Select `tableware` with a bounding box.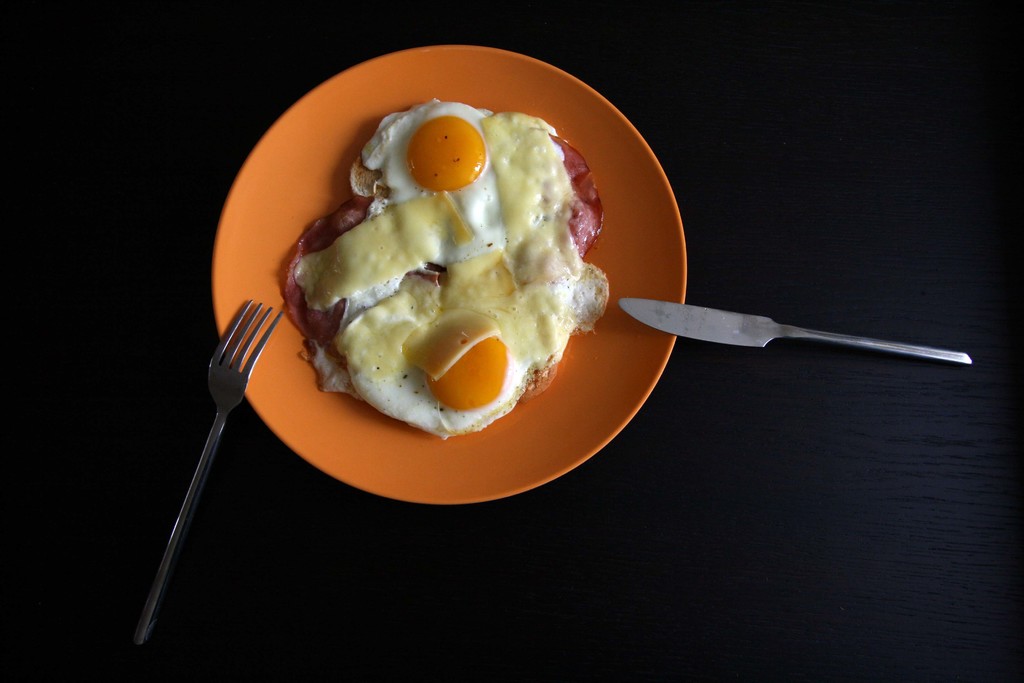
<bbox>620, 297, 970, 372</bbox>.
